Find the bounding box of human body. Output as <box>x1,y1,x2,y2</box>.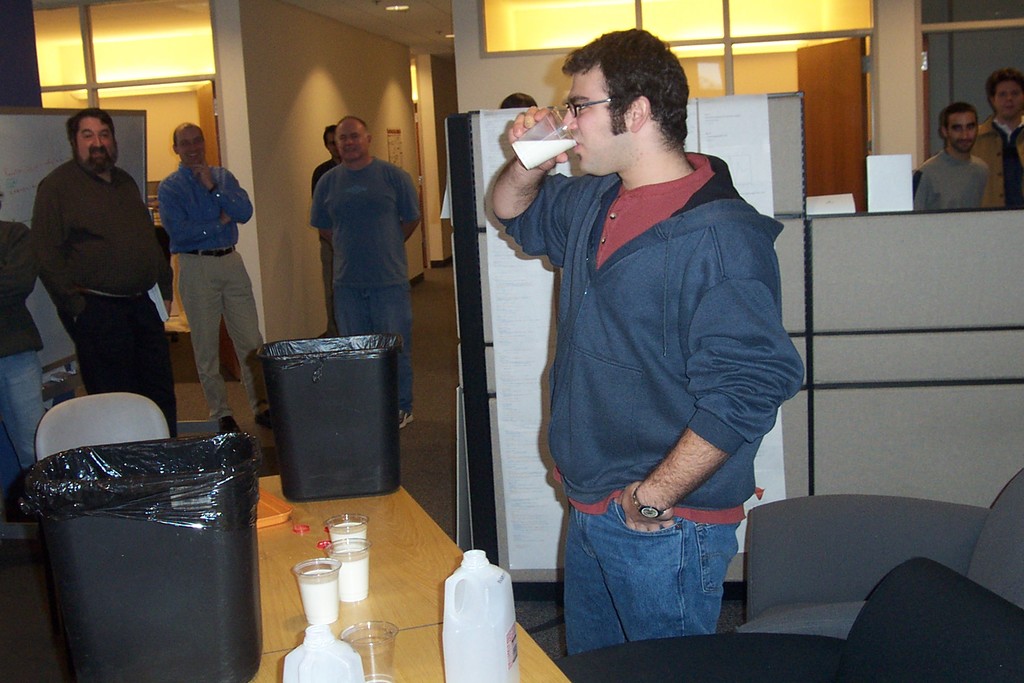
<box>311,157,420,434</box>.
